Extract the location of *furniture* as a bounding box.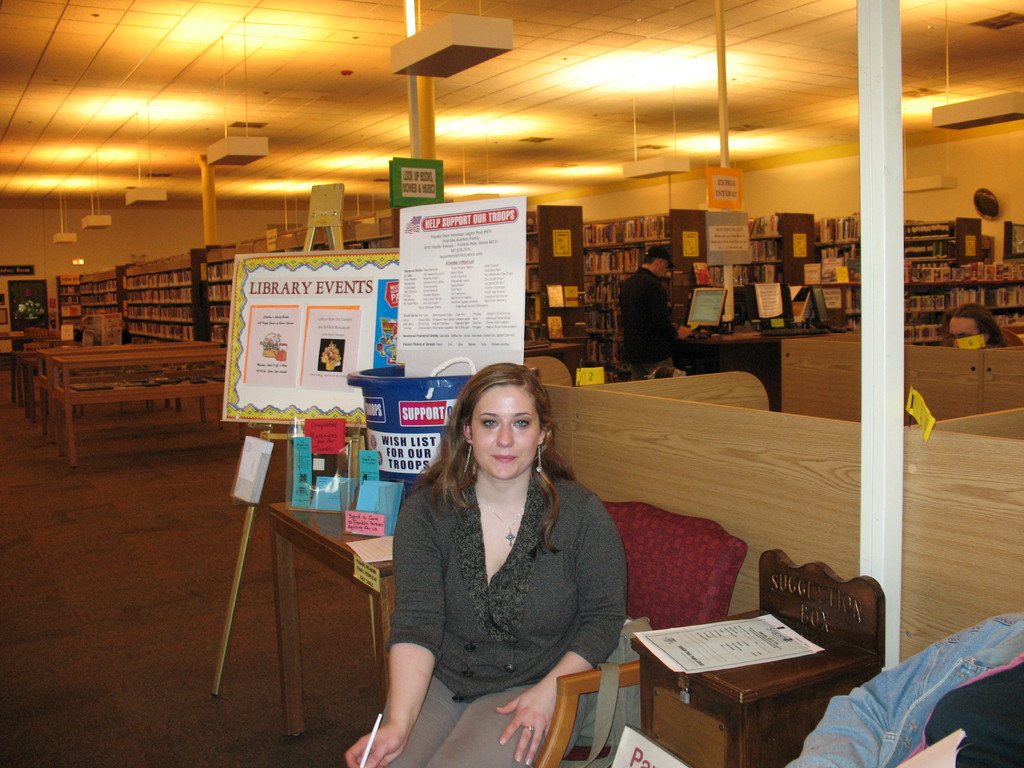
781,328,983,427.
